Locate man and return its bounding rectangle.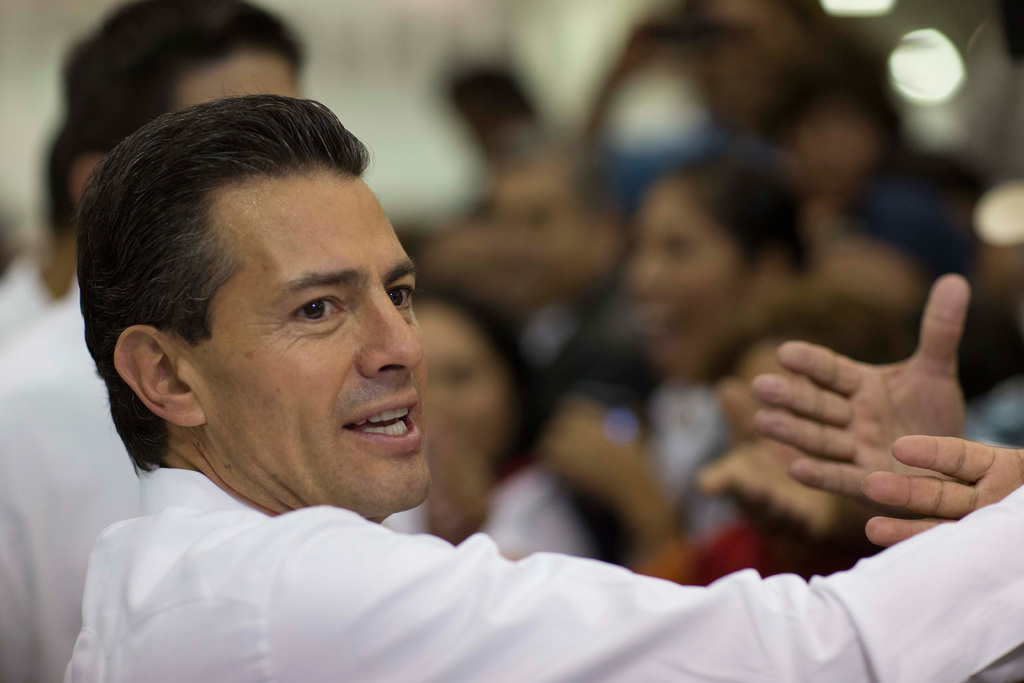
(left=52, top=90, right=1023, bottom=682).
